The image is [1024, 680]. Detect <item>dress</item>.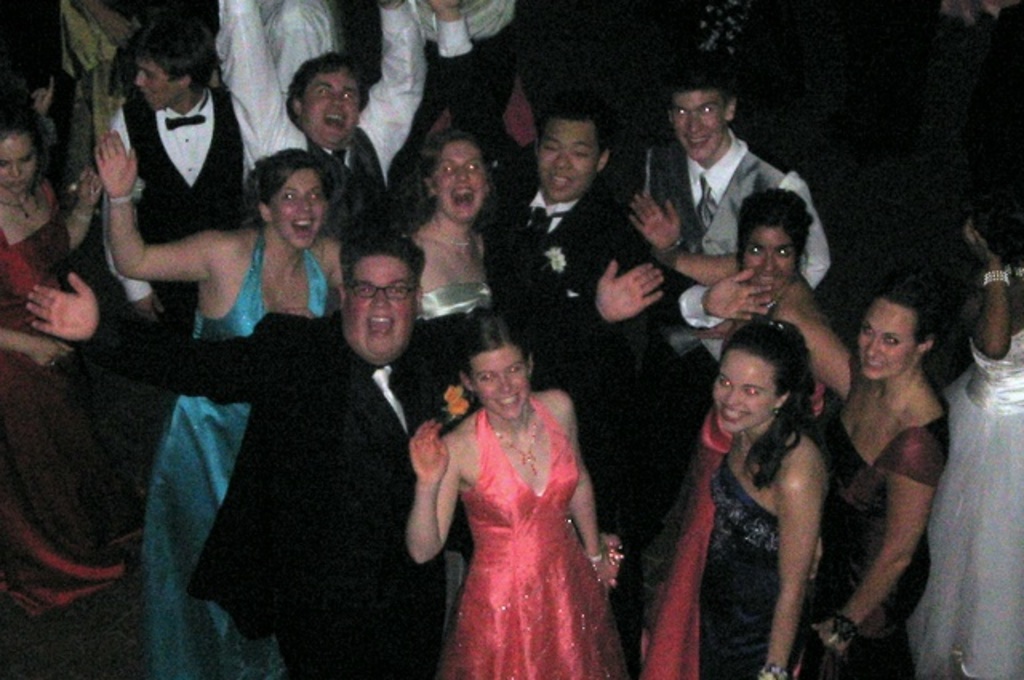
Detection: locate(803, 408, 947, 678).
